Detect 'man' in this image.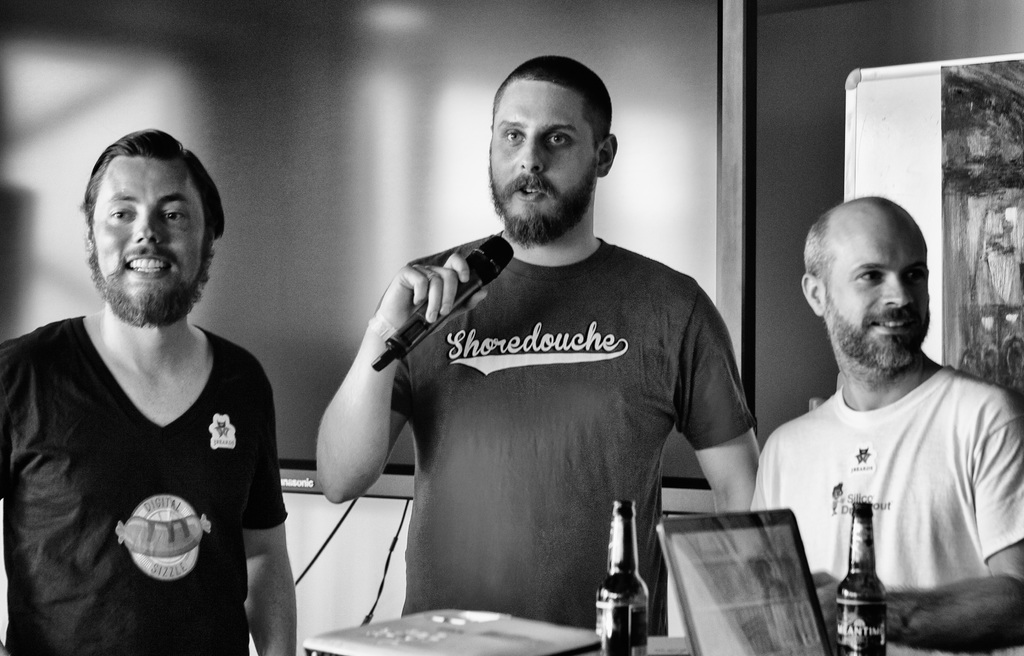
Detection: [x1=748, y1=176, x2=1014, y2=642].
